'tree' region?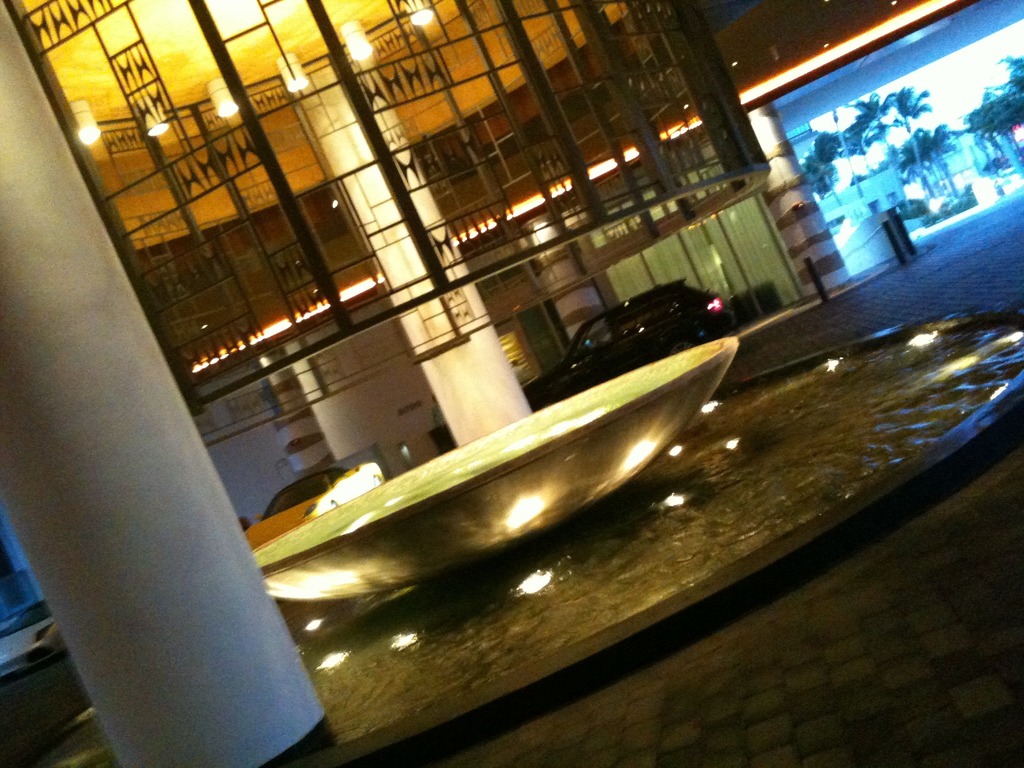
Rect(965, 100, 1001, 166)
